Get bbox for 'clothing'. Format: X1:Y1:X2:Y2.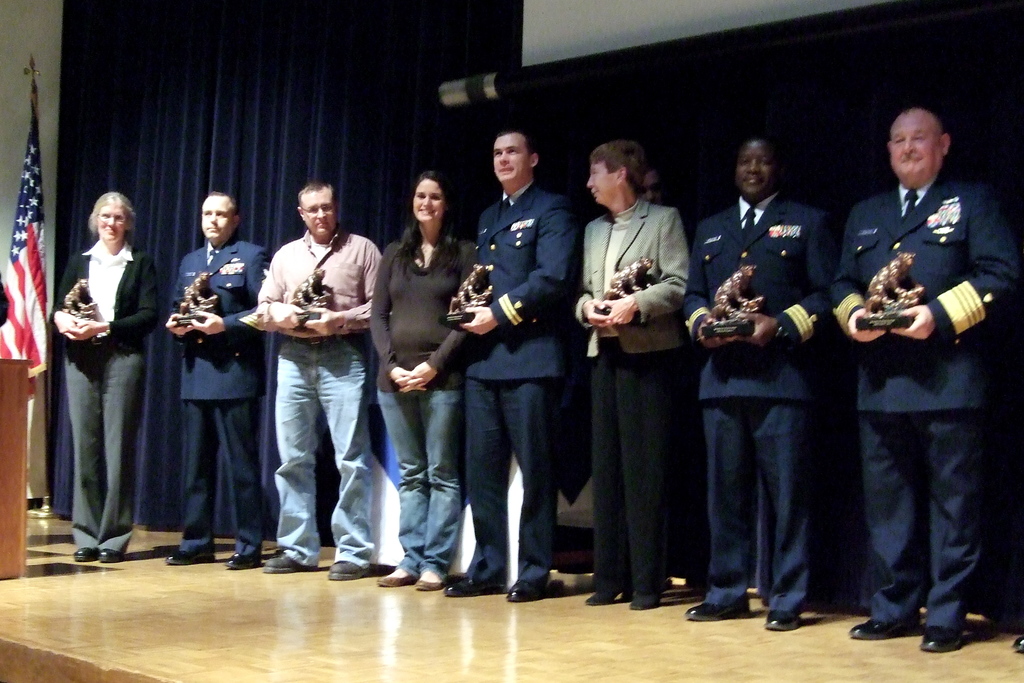
461:176:581:582.
